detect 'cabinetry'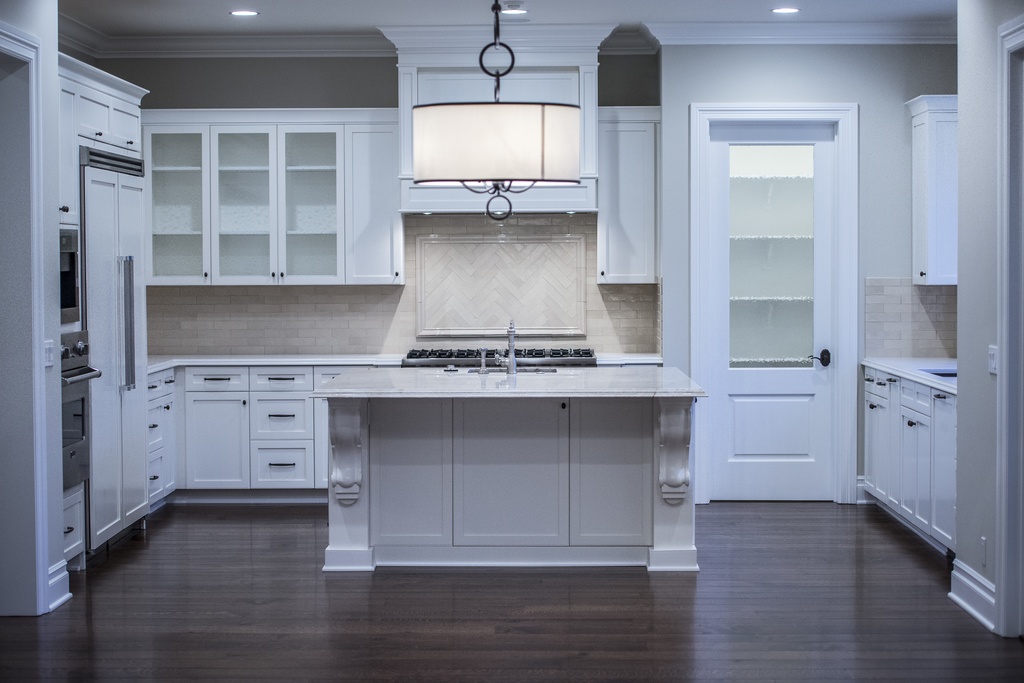
(left=72, top=60, right=174, bottom=601)
